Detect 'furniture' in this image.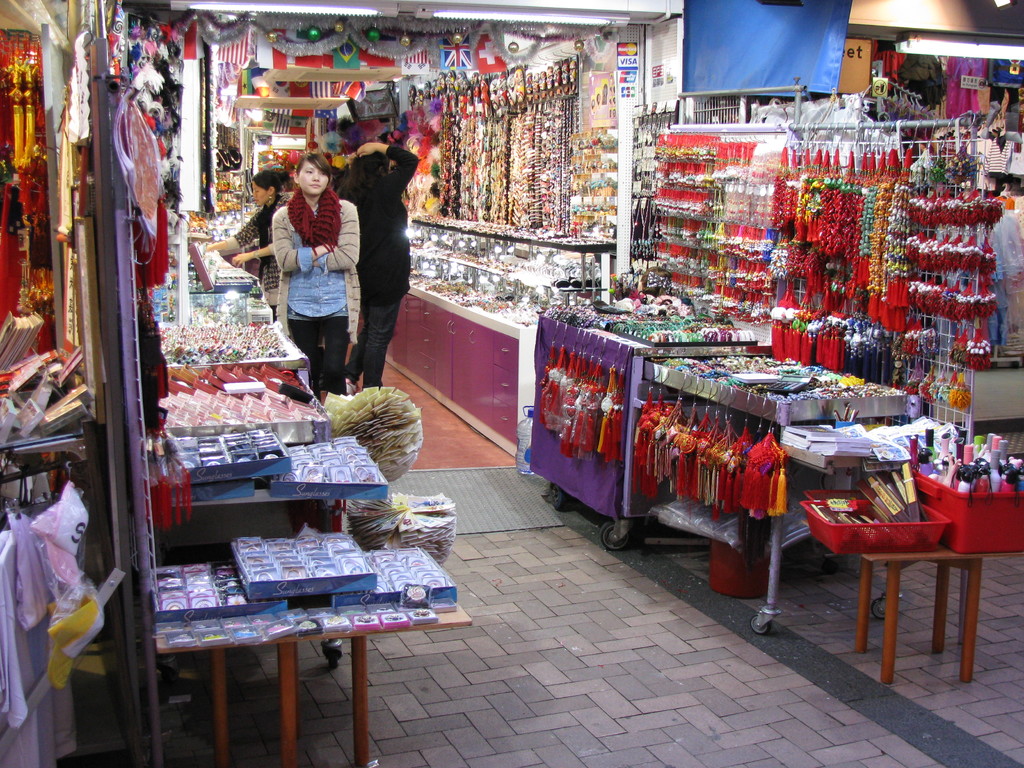
Detection: BBox(609, 363, 925, 636).
